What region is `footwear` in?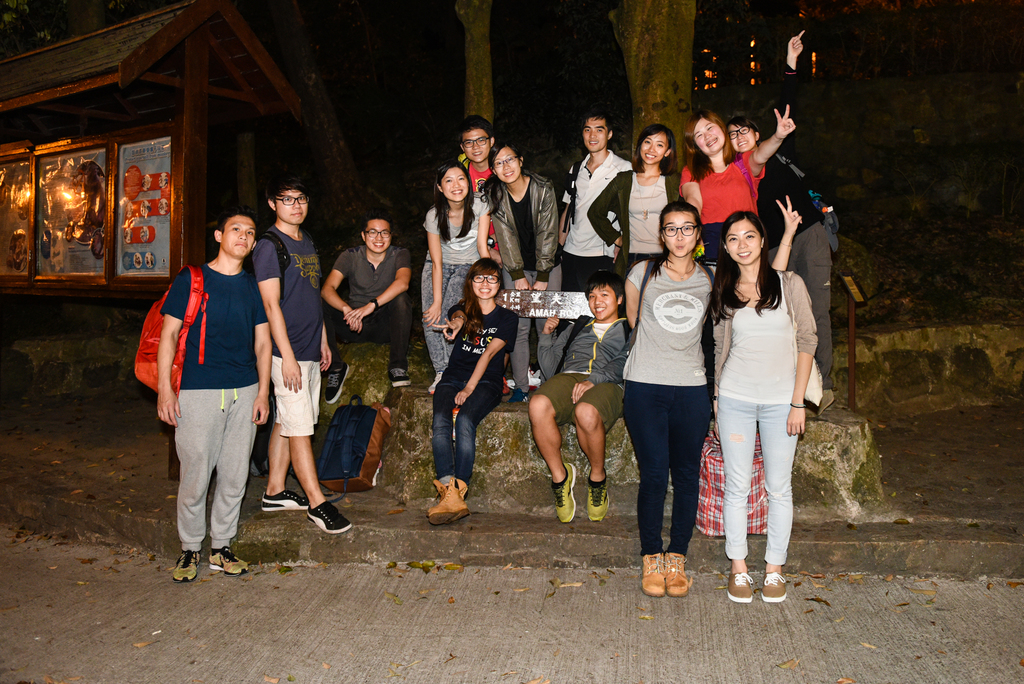
select_region(508, 387, 526, 401).
